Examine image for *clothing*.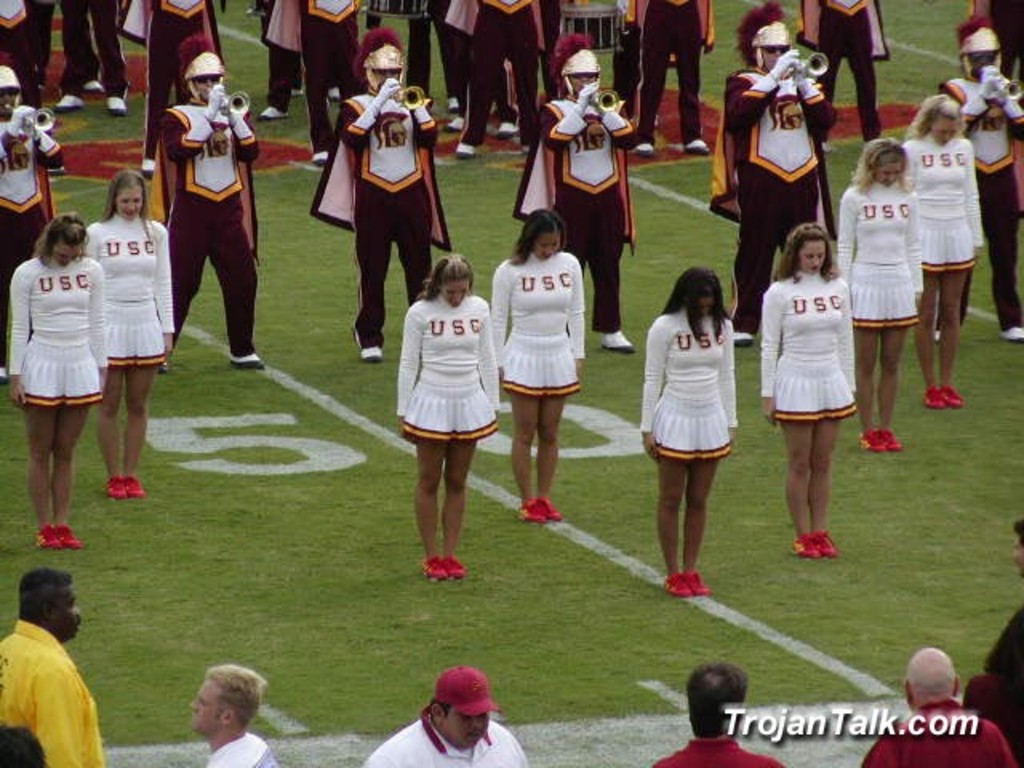
Examination result: (0, 618, 106, 766).
